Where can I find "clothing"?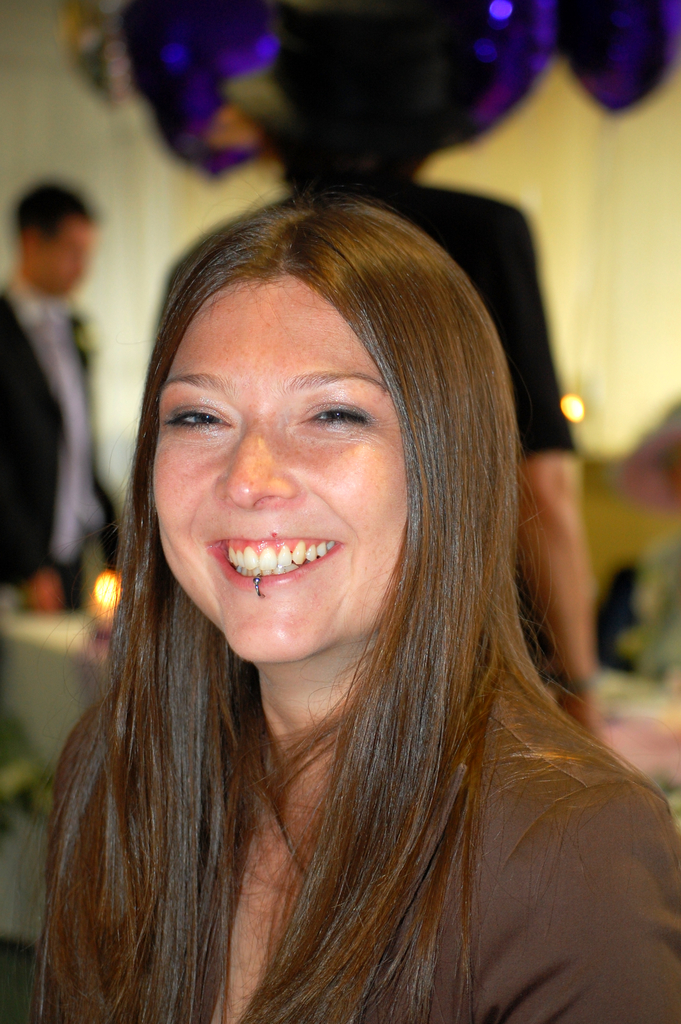
You can find it at l=0, t=277, r=121, b=606.
